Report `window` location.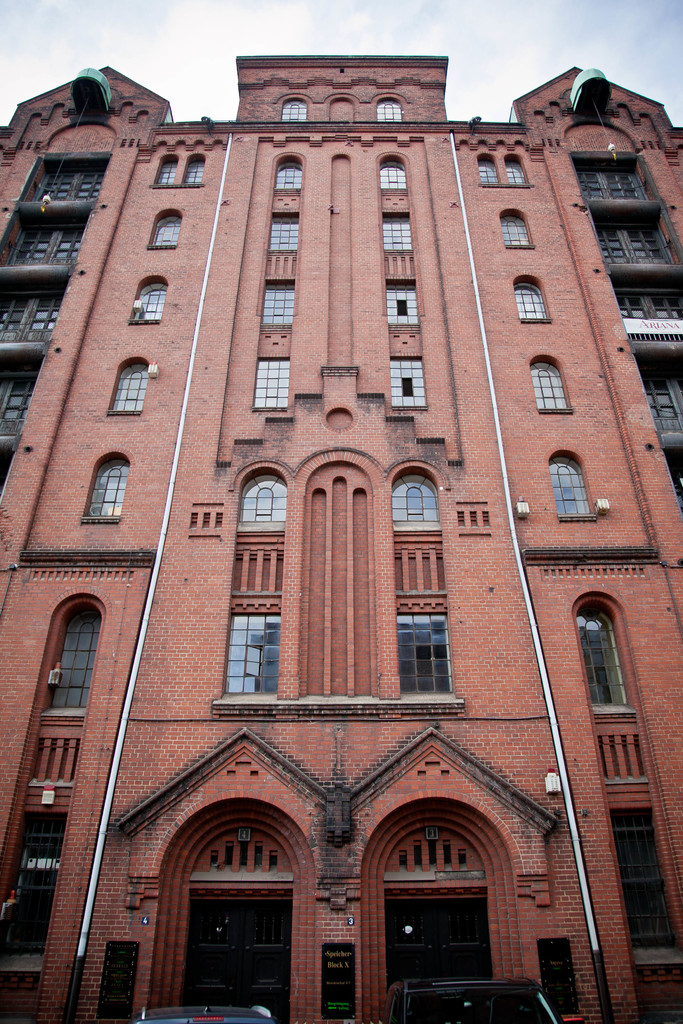
Report: pyautogui.locateOnScreen(265, 211, 306, 257).
